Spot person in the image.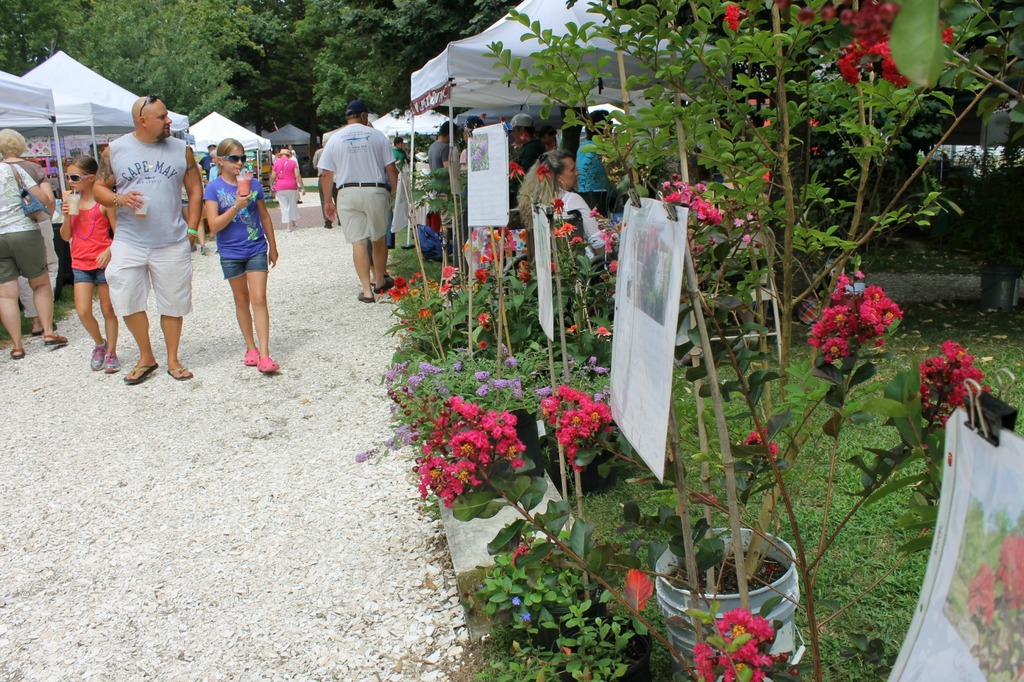
person found at rect(315, 98, 396, 299).
